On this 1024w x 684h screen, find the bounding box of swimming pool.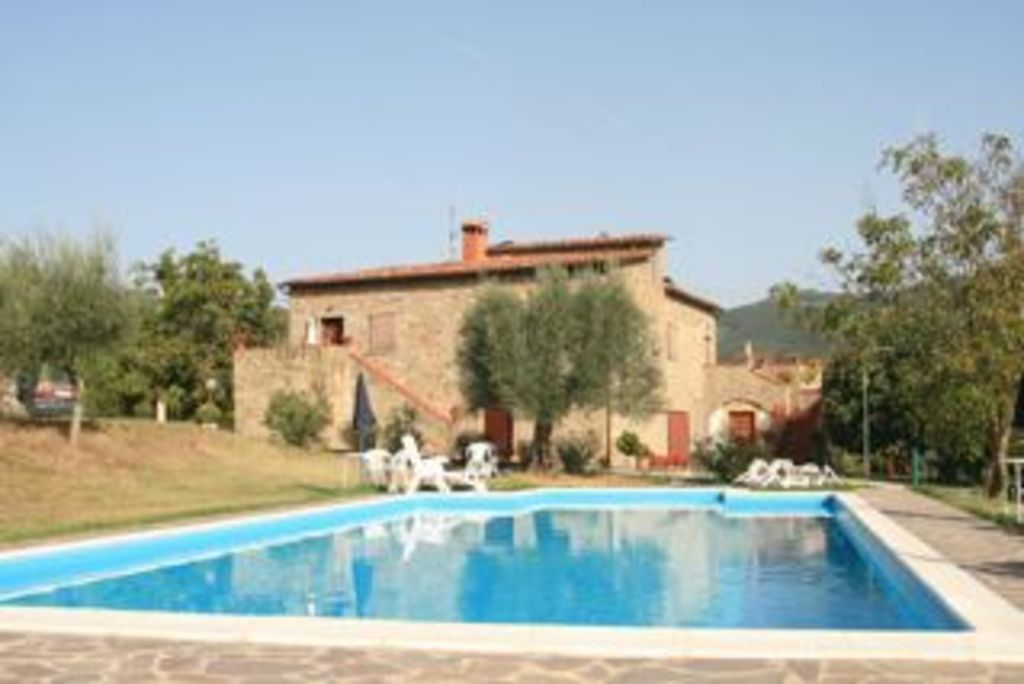
Bounding box: [left=170, top=491, right=963, bottom=658].
